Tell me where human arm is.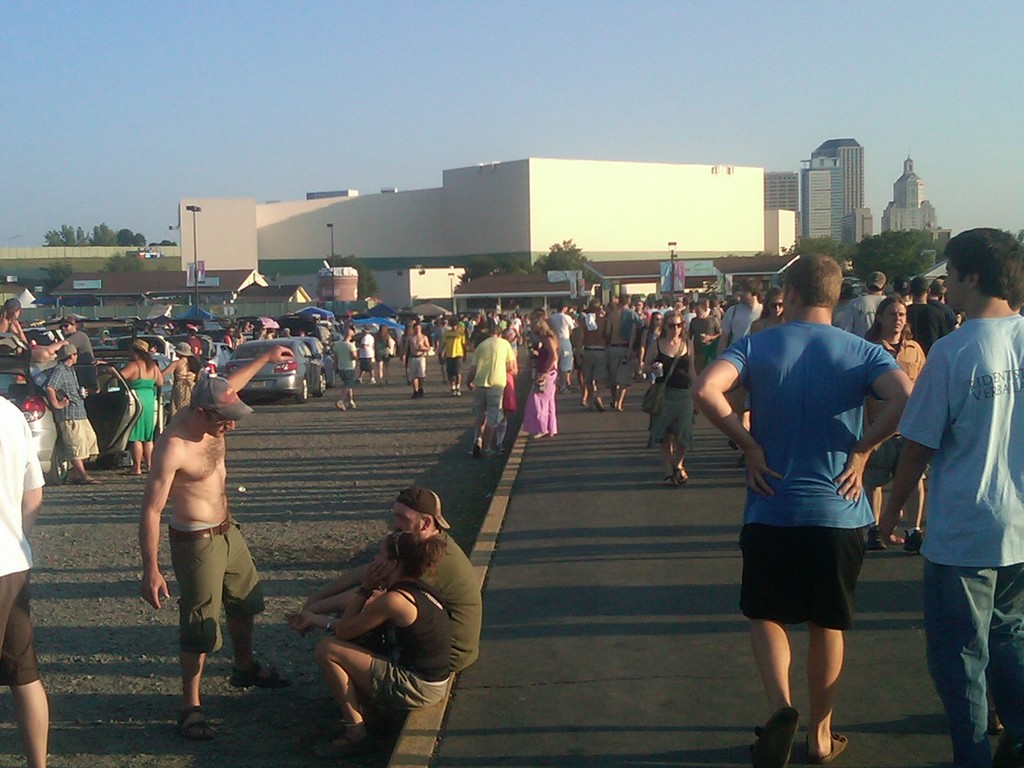
human arm is at {"left": 285, "top": 611, "right": 338, "bottom": 632}.
